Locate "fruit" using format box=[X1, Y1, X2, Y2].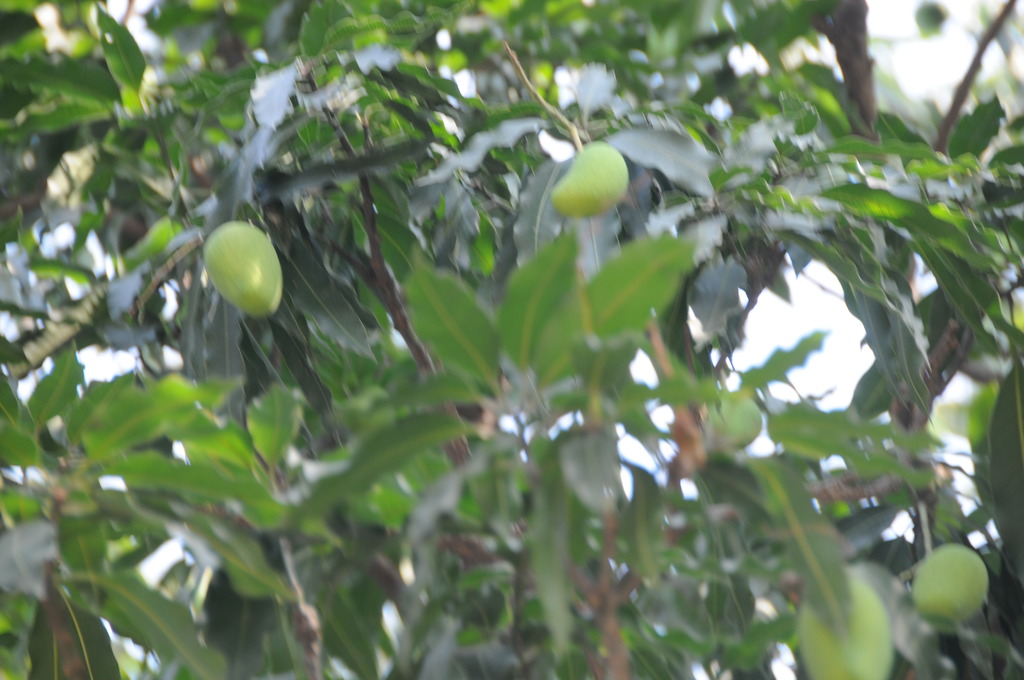
box=[913, 544, 991, 629].
